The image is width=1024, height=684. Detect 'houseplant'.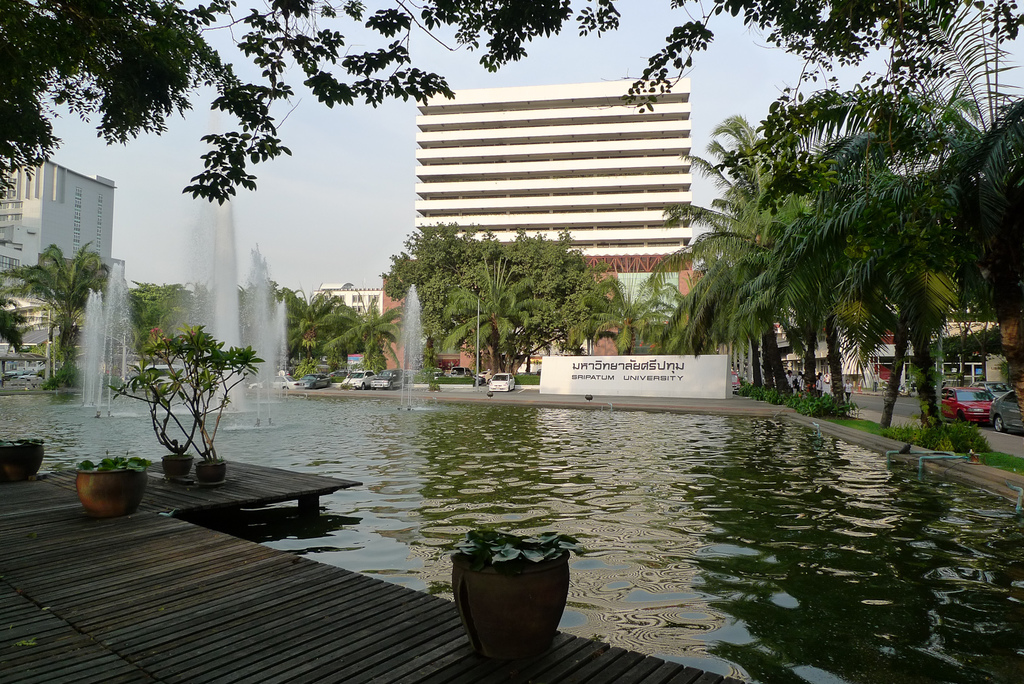
Detection: <region>446, 520, 582, 667</region>.
